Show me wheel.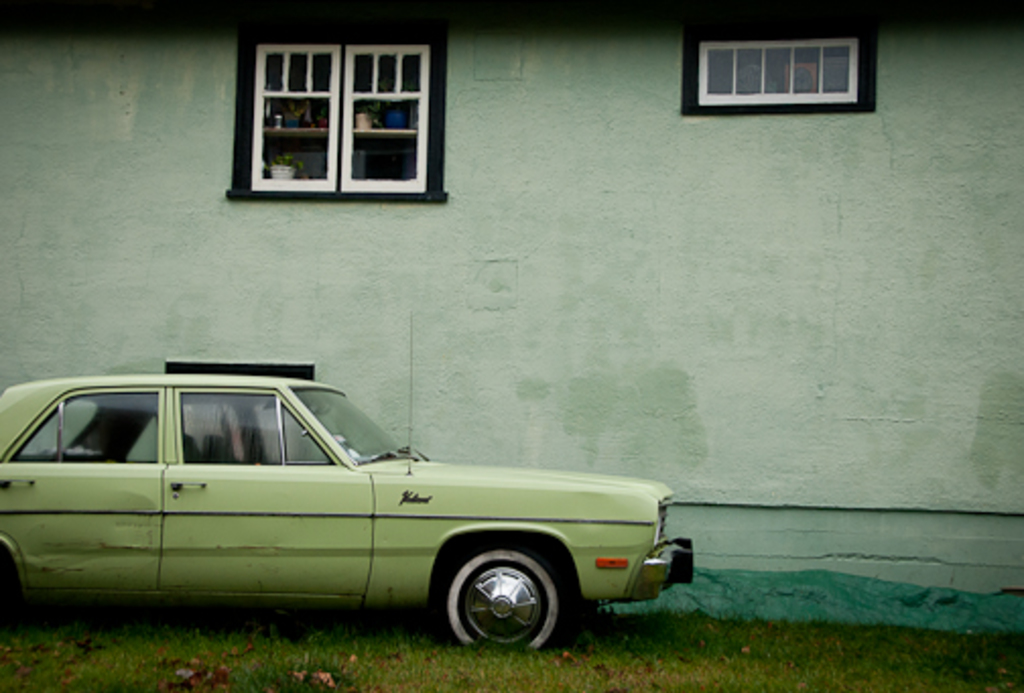
wheel is here: [439,565,559,642].
